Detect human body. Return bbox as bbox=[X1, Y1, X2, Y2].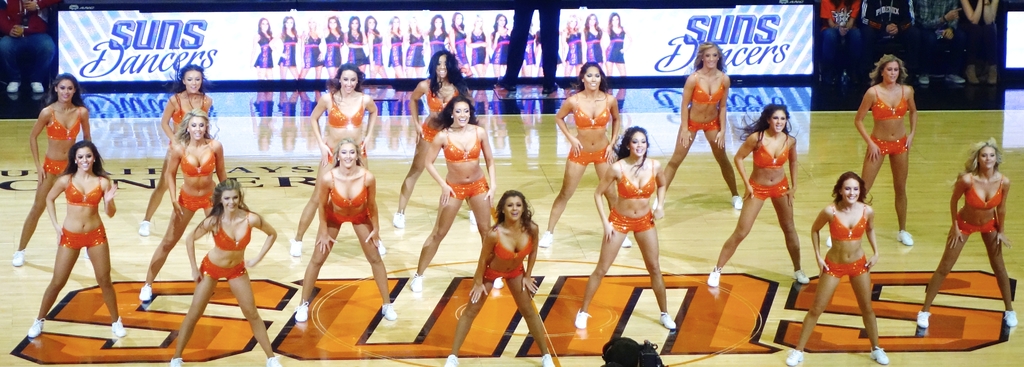
bbox=[860, 0, 925, 69].
